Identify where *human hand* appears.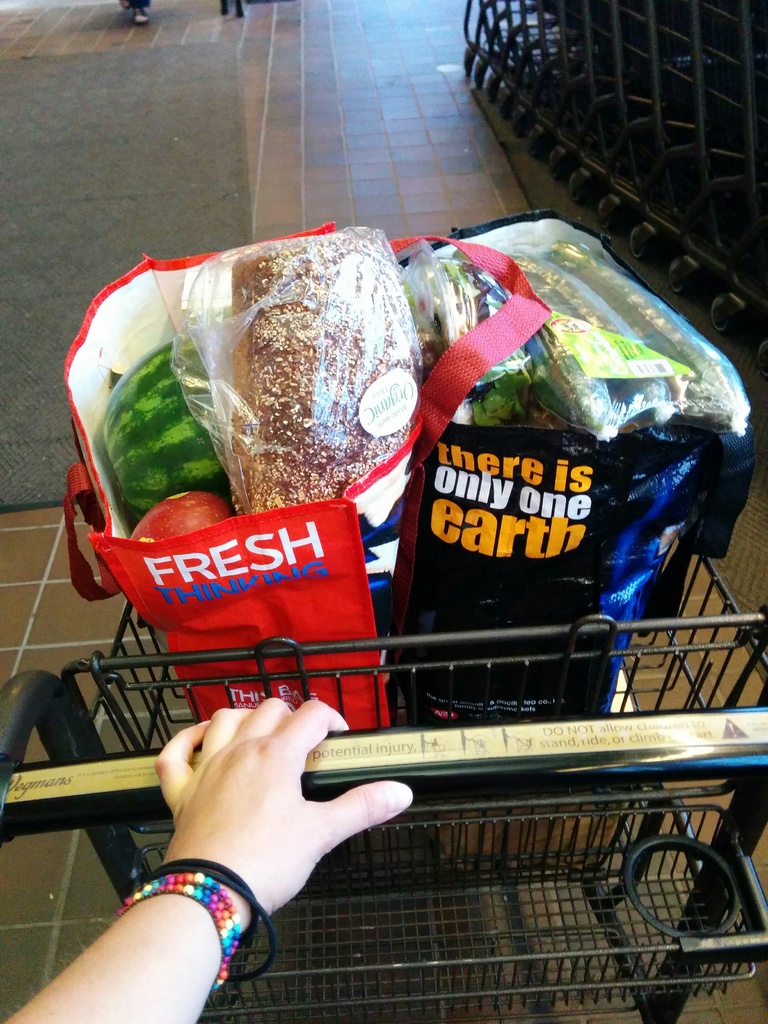
Appears at select_region(154, 692, 381, 929).
